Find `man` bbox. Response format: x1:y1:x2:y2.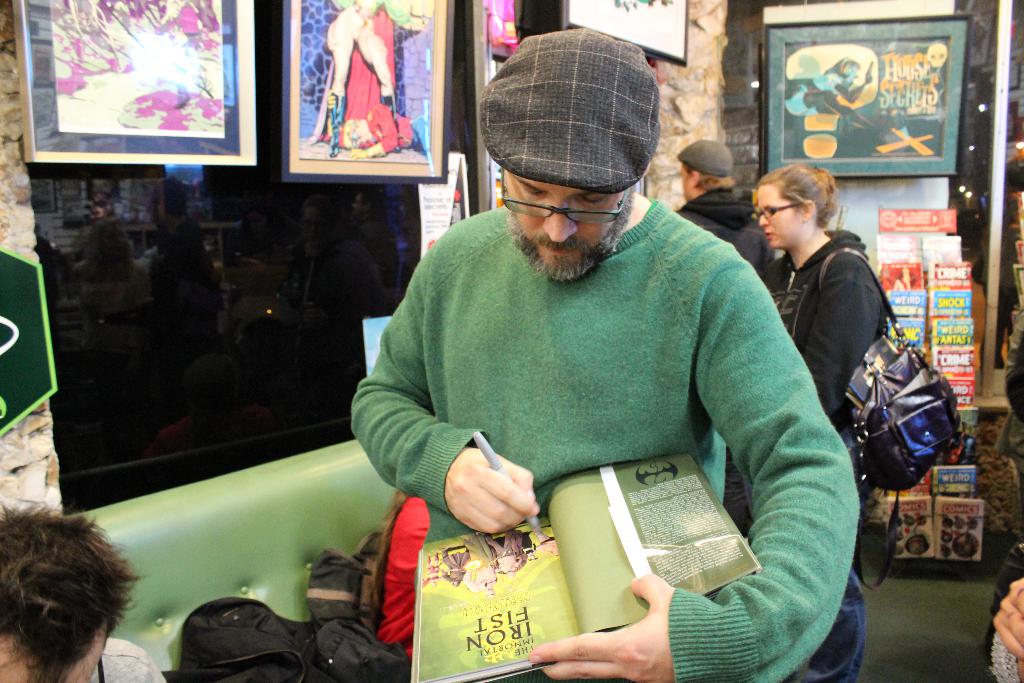
675:140:781:295.
